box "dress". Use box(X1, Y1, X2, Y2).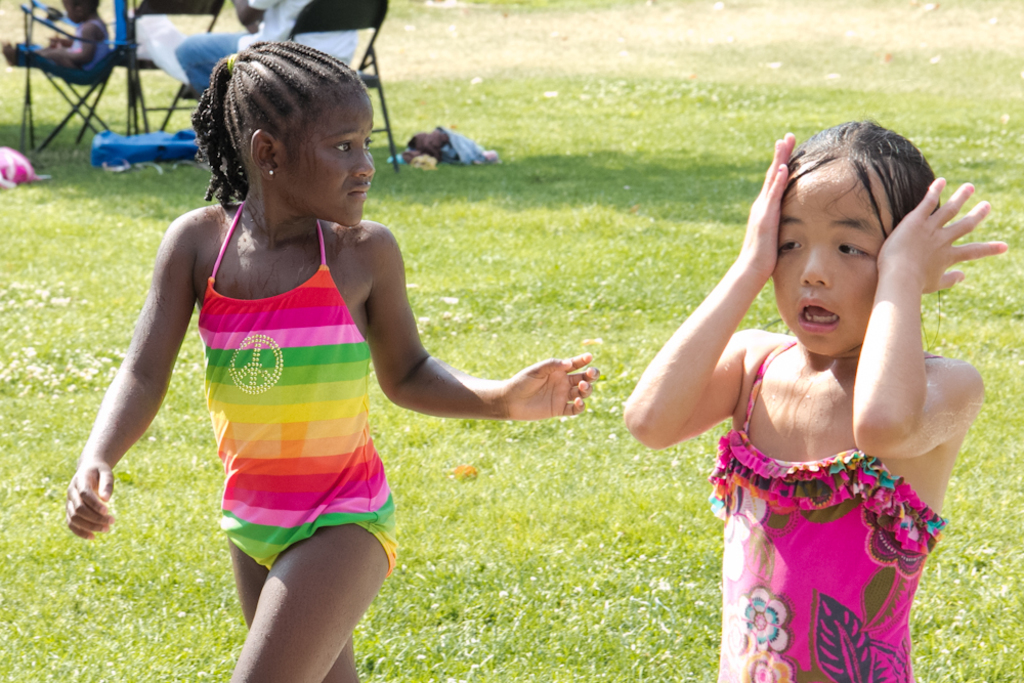
box(714, 339, 954, 682).
